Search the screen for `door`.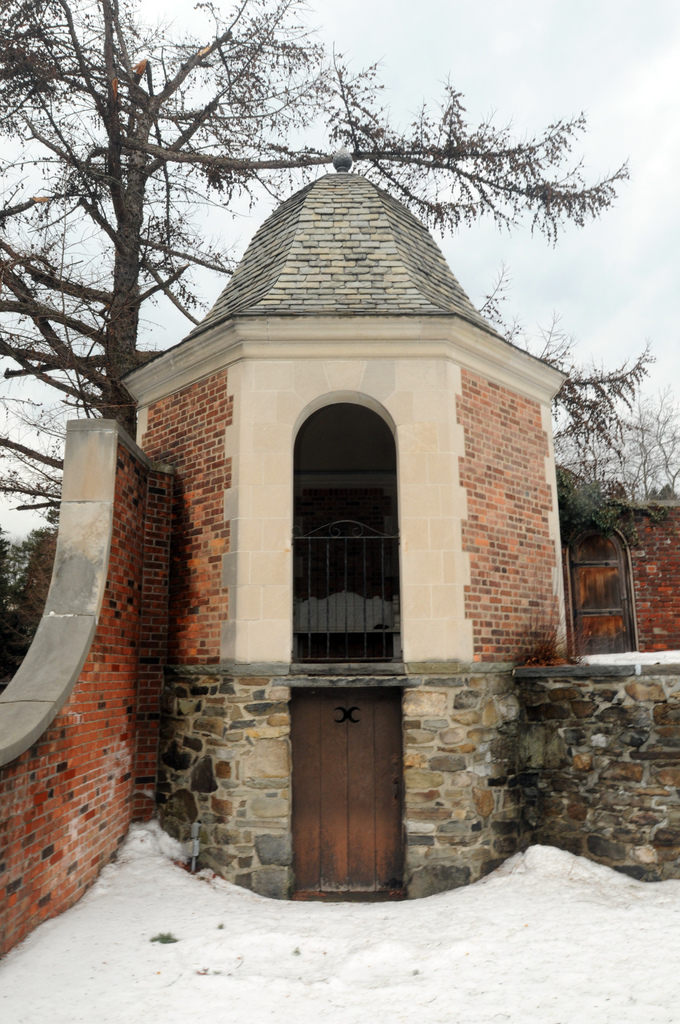
Found at pyautogui.locateOnScreen(290, 483, 397, 665).
